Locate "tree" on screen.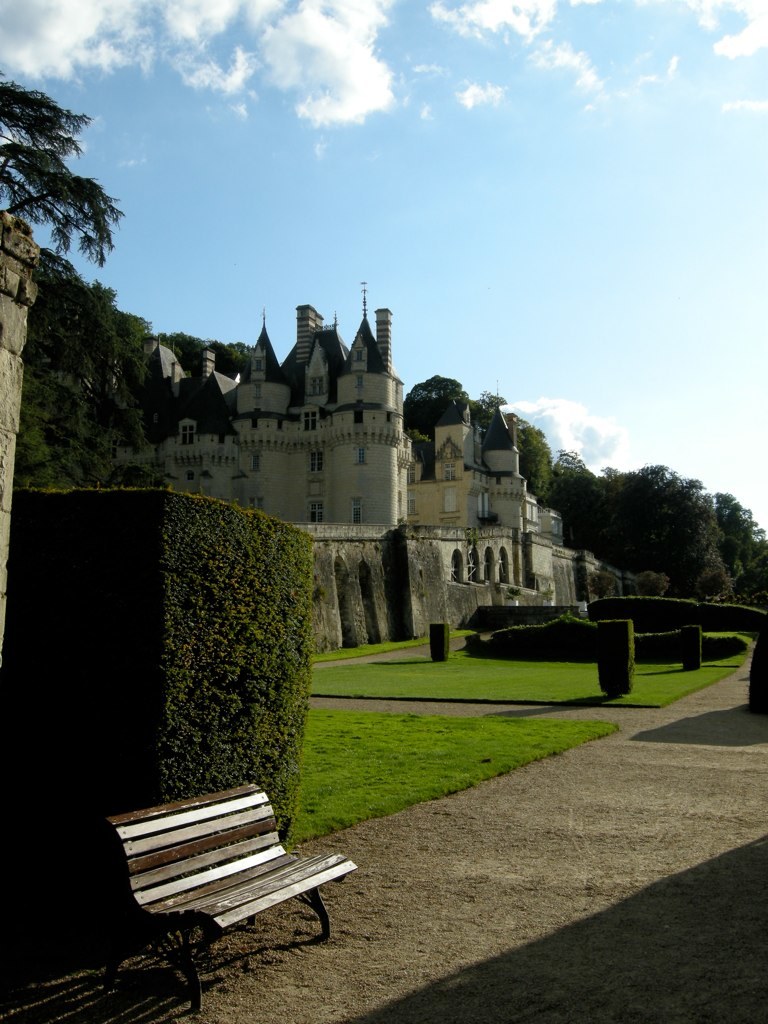
On screen at (left=0, top=70, right=127, bottom=268).
